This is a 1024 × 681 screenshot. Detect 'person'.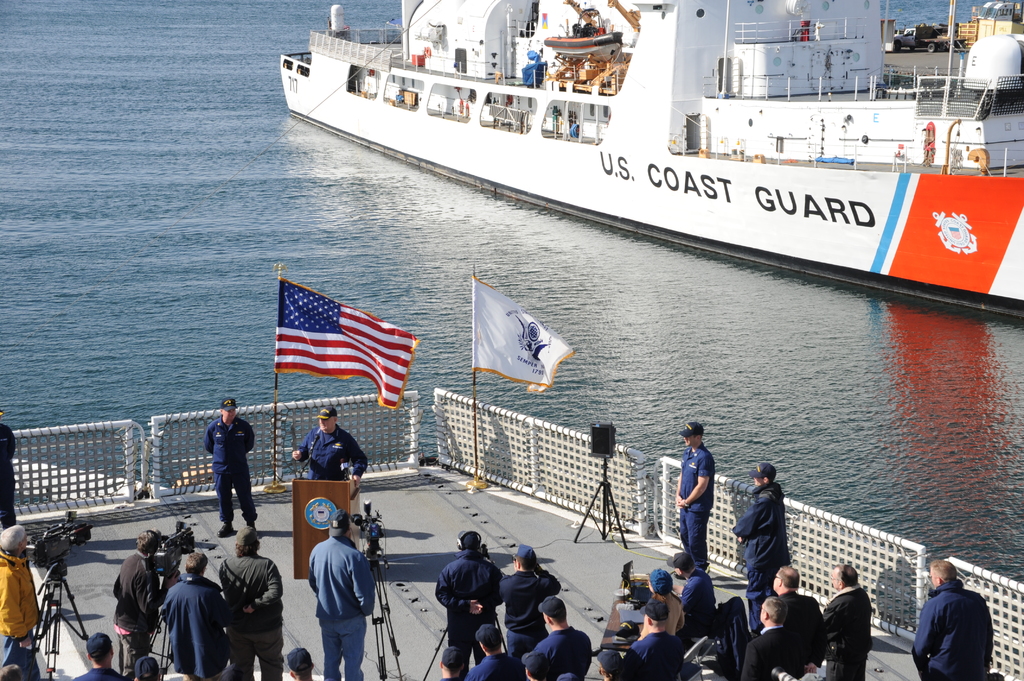
x1=436 y1=522 x2=596 y2=680.
